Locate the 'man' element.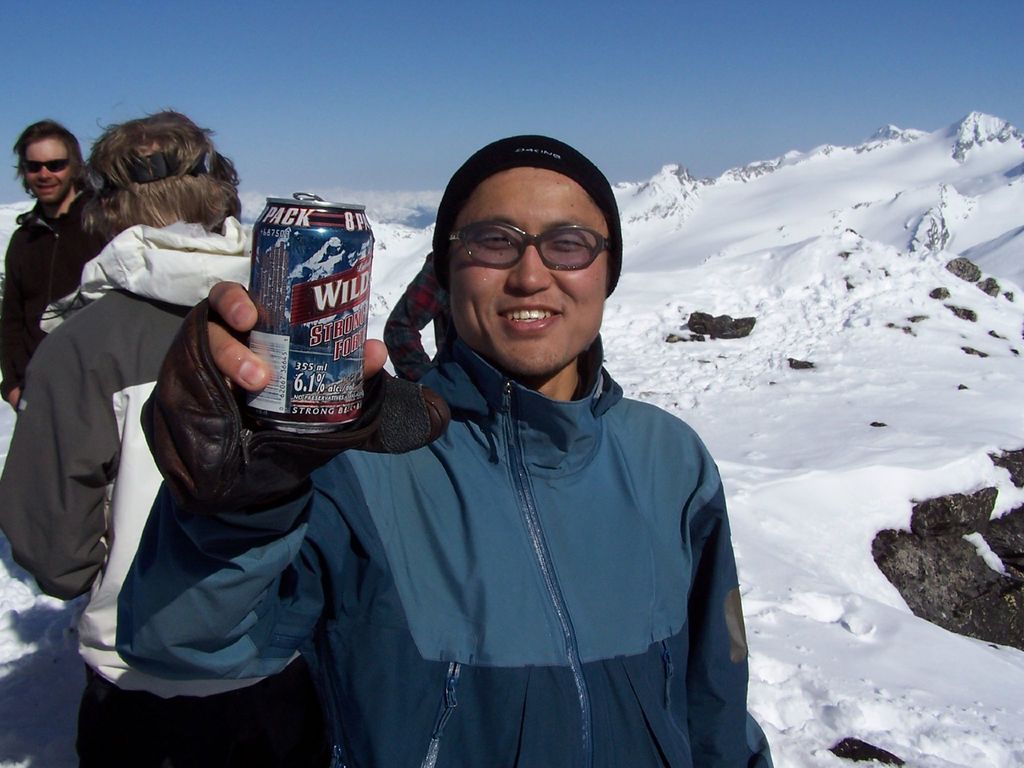
Element bbox: {"left": 117, "top": 132, "right": 778, "bottom": 767}.
